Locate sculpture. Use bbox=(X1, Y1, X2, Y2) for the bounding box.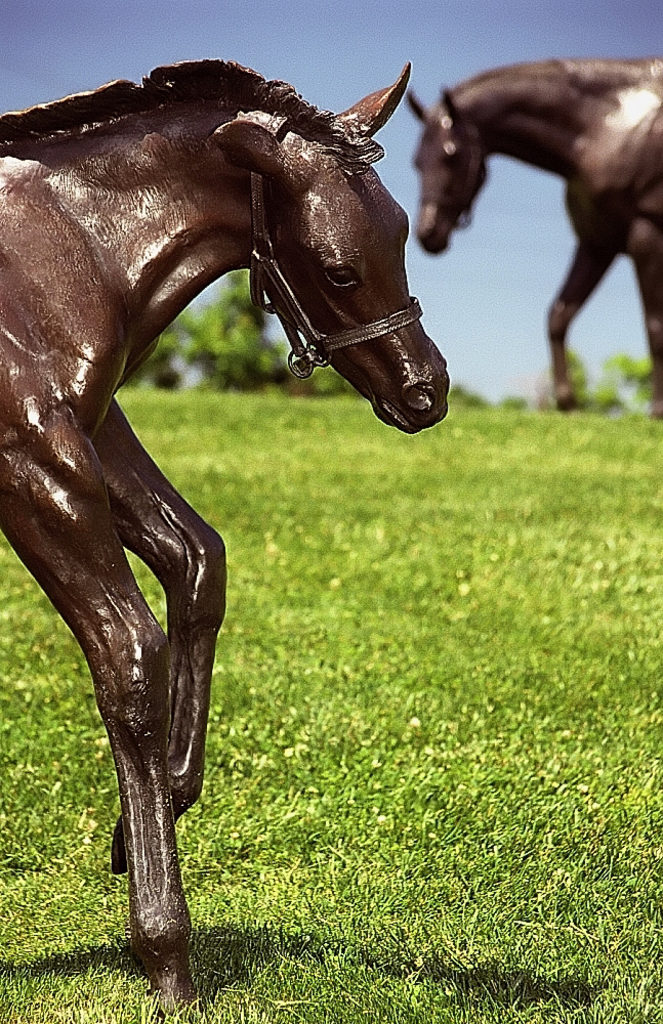
bbox=(405, 57, 662, 418).
